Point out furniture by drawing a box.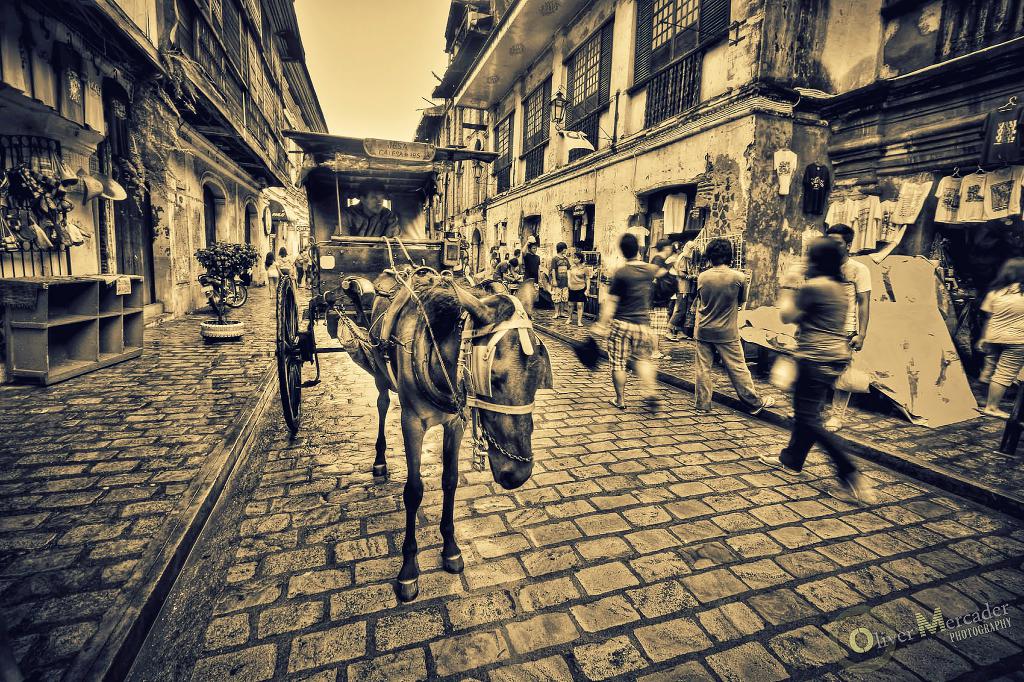
4, 275, 143, 383.
